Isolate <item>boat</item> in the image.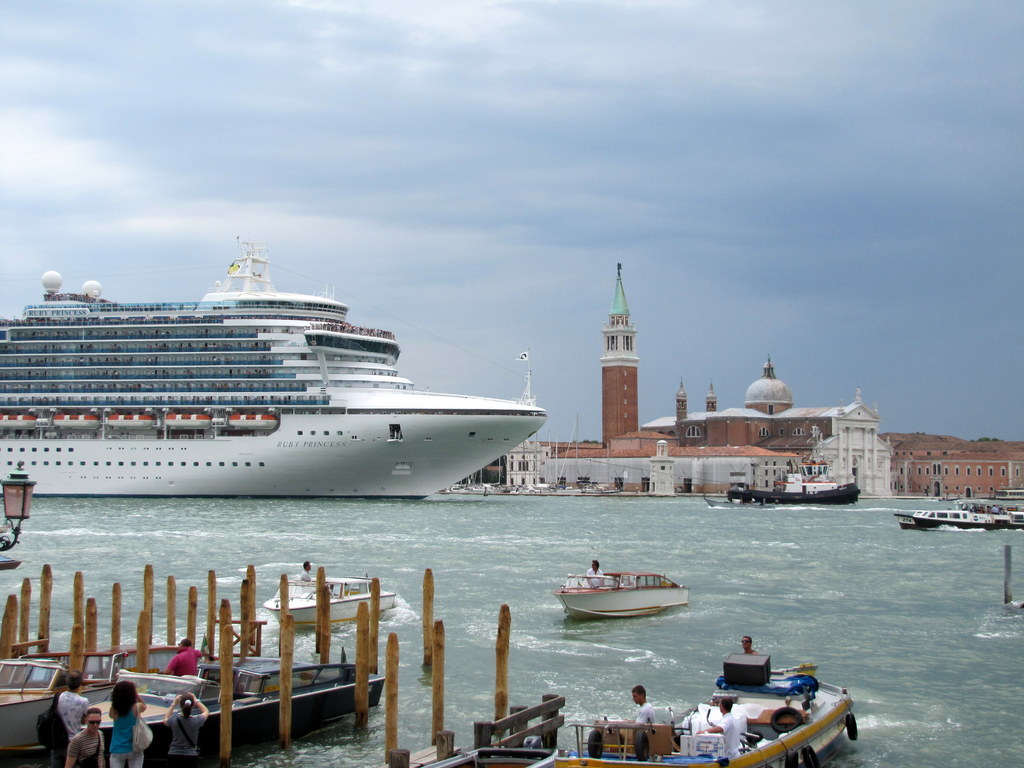
Isolated region: left=554, top=657, right=850, bottom=767.
